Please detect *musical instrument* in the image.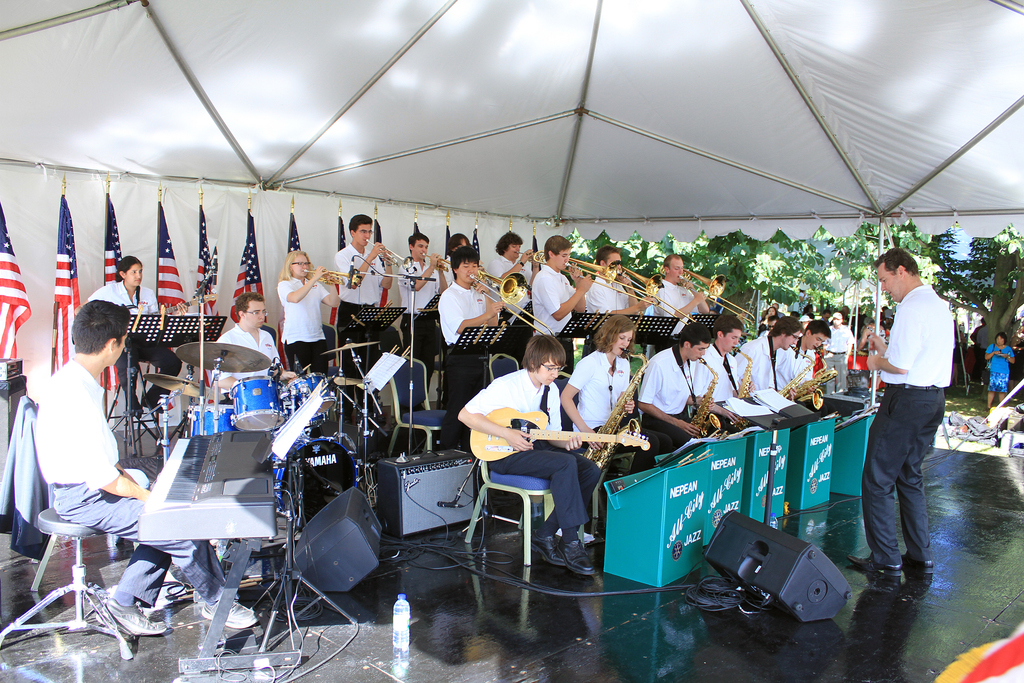
(x1=130, y1=288, x2=220, y2=342).
